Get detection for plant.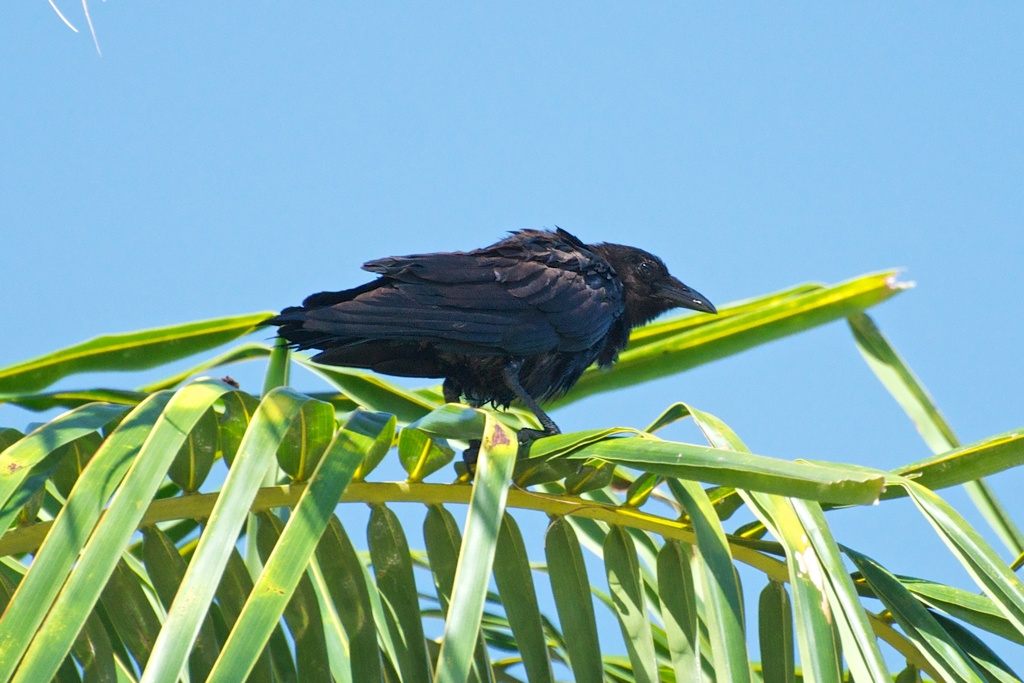
Detection: detection(0, 153, 1006, 663).
